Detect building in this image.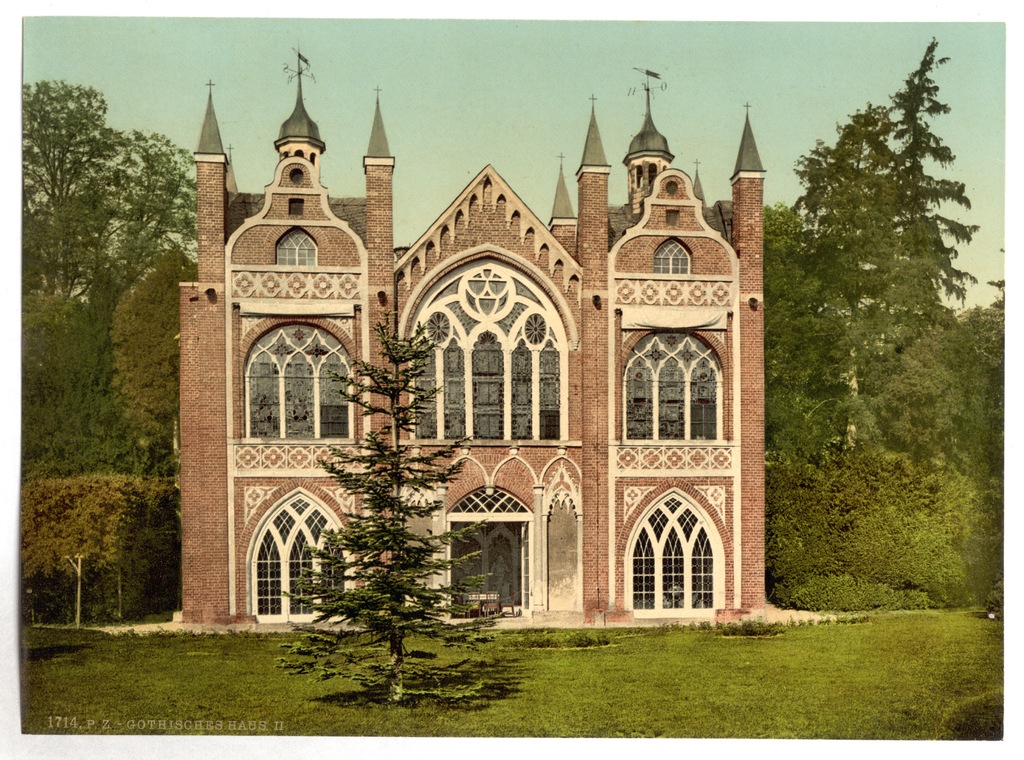
Detection: x1=184, y1=52, x2=762, y2=618.
